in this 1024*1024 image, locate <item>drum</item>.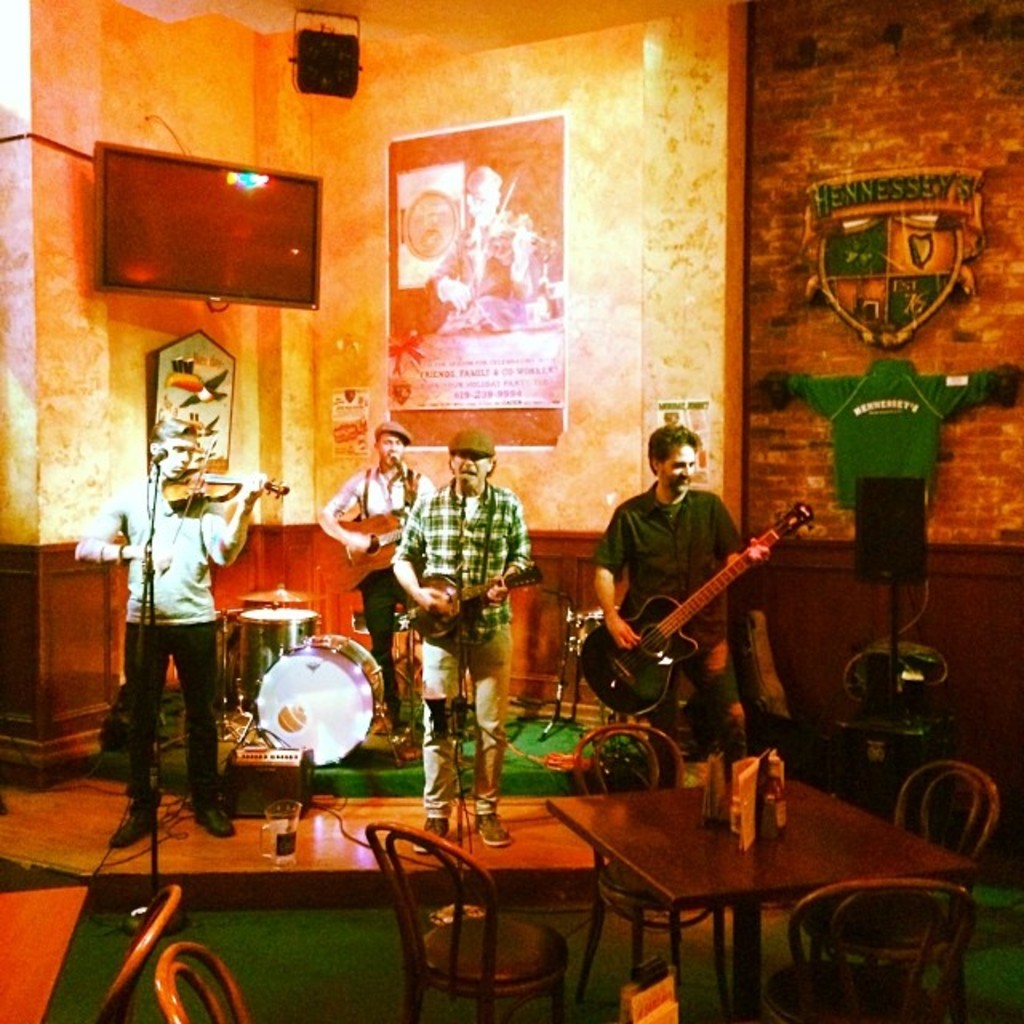
Bounding box: left=251, top=629, right=382, bottom=766.
